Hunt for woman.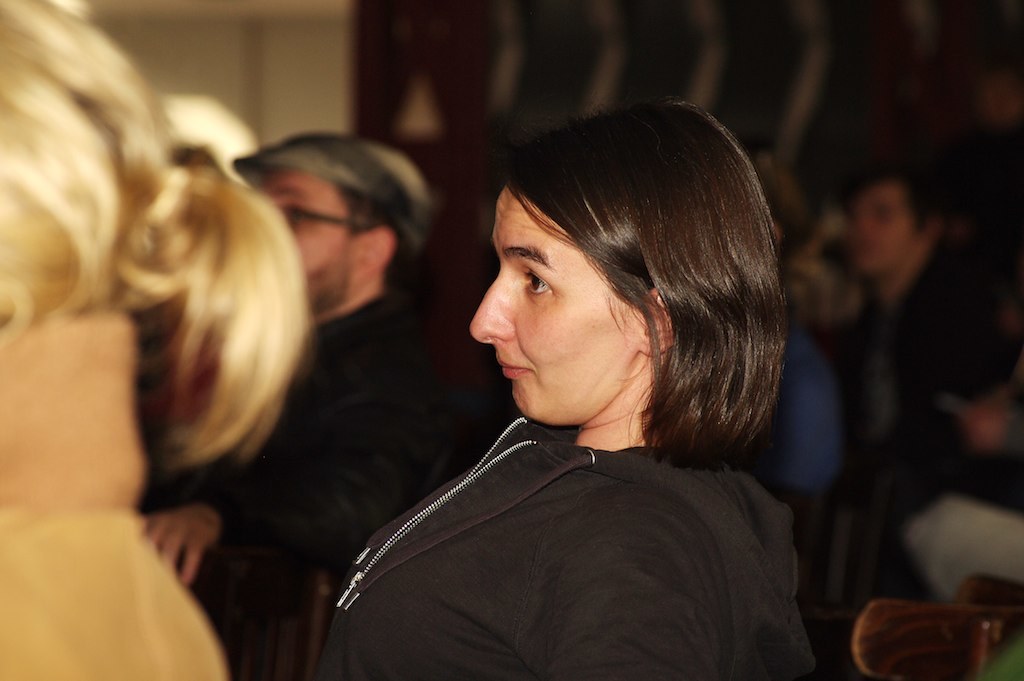
Hunted down at {"left": 203, "top": 77, "right": 876, "bottom": 661}.
